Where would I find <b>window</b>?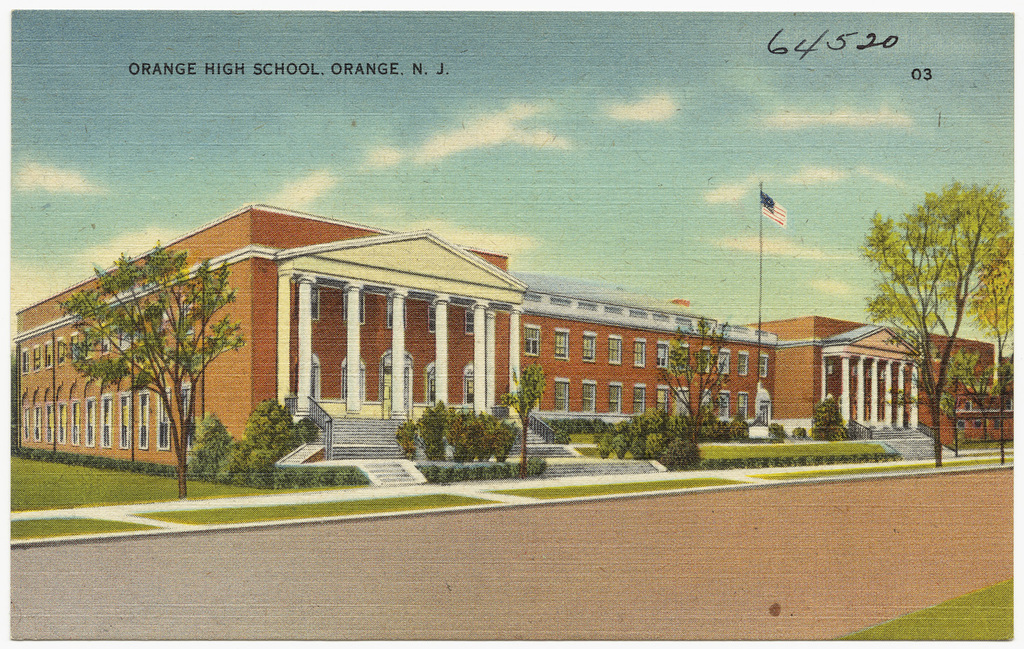
At l=653, t=383, r=670, b=414.
